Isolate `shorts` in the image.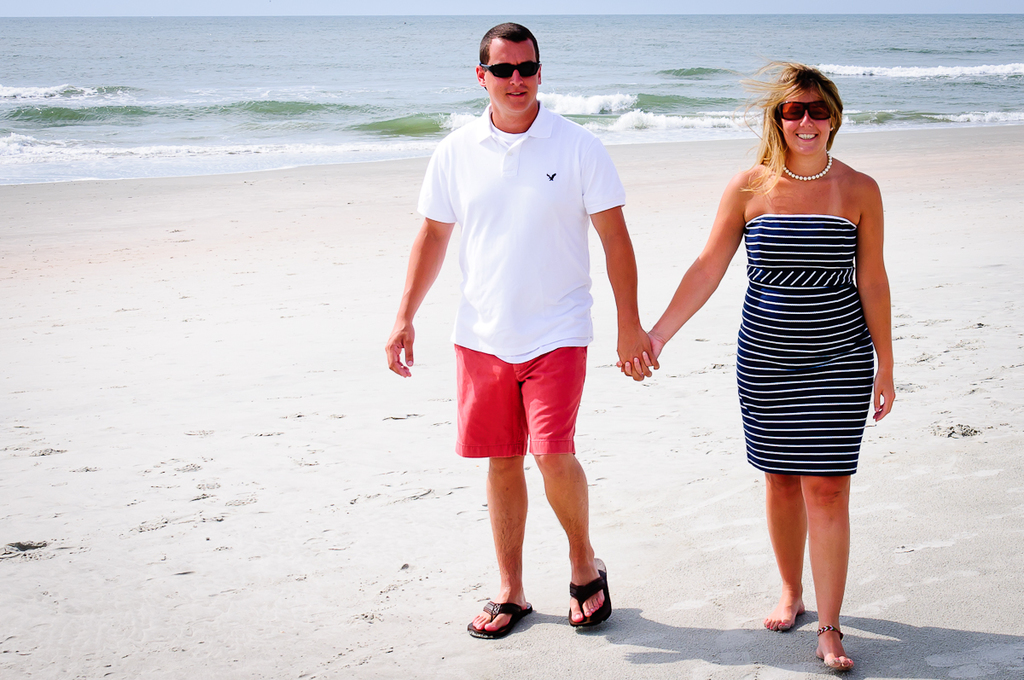
Isolated region: (x1=451, y1=346, x2=598, y2=464).
